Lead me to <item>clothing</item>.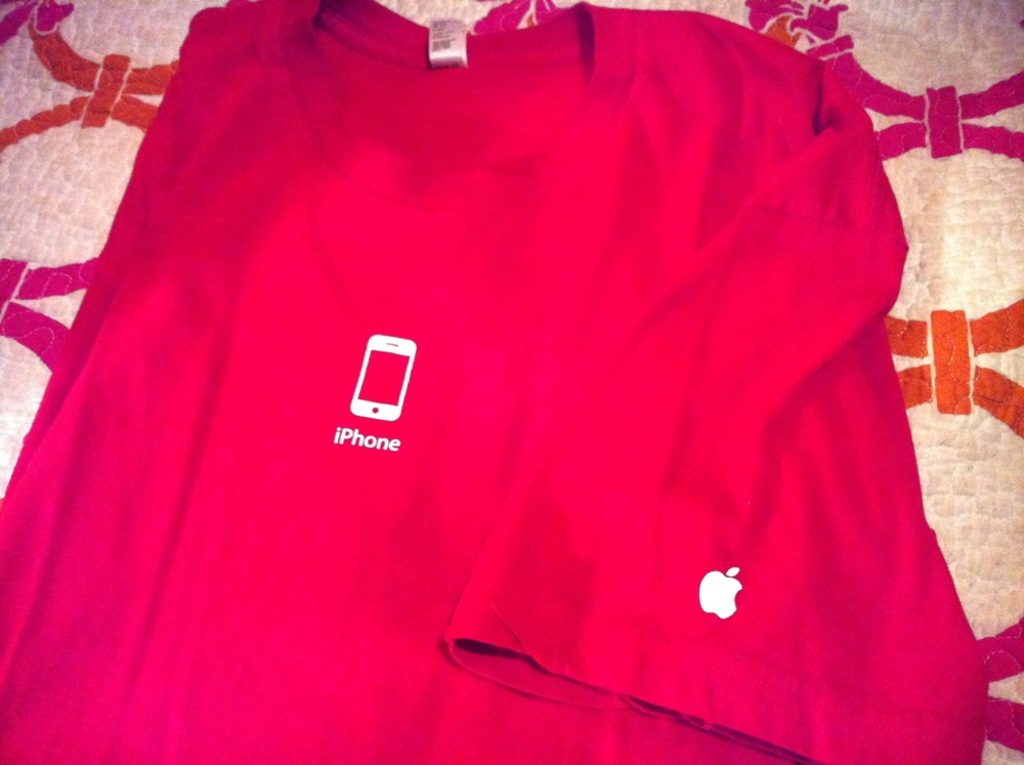
Lead to BBox(0, 30, 975, 731).
